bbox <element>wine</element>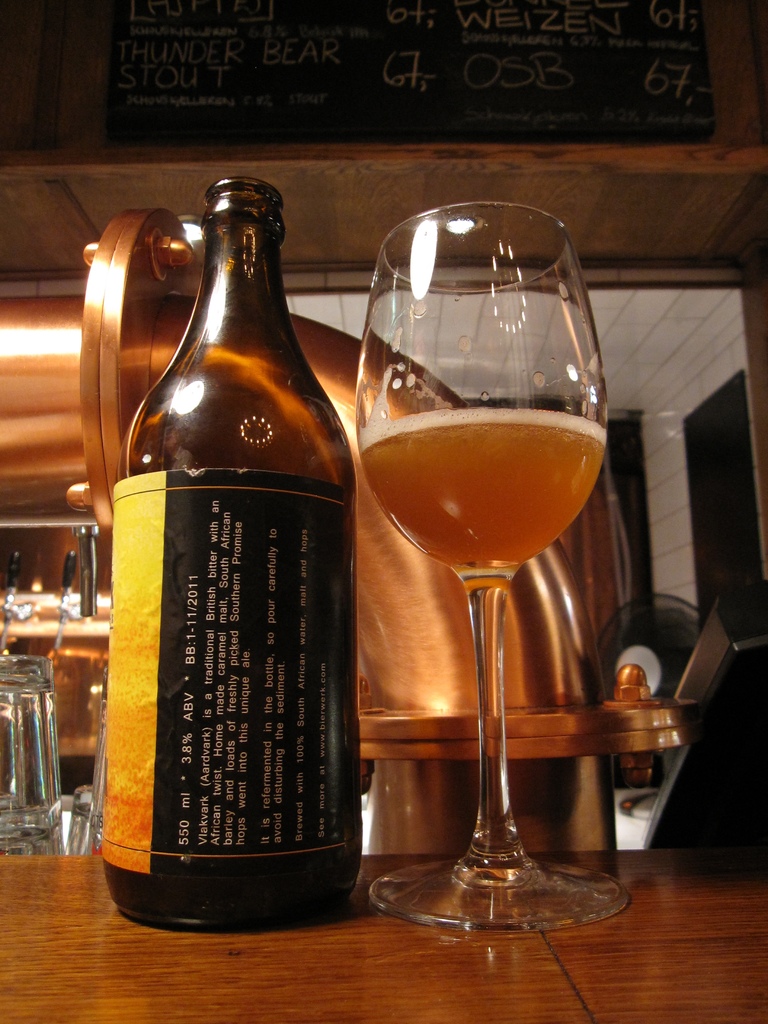
select_region(350, 412, 607, 571)
